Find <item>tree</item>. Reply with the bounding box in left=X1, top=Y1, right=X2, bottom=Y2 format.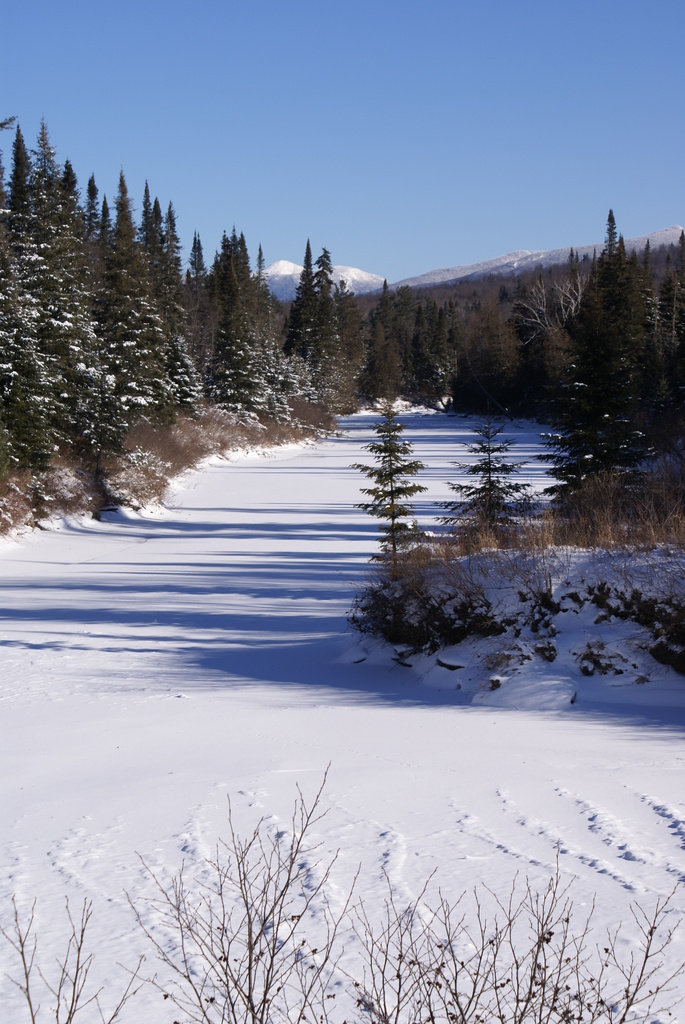
left=209, top=226, right=242, bottom=312.
